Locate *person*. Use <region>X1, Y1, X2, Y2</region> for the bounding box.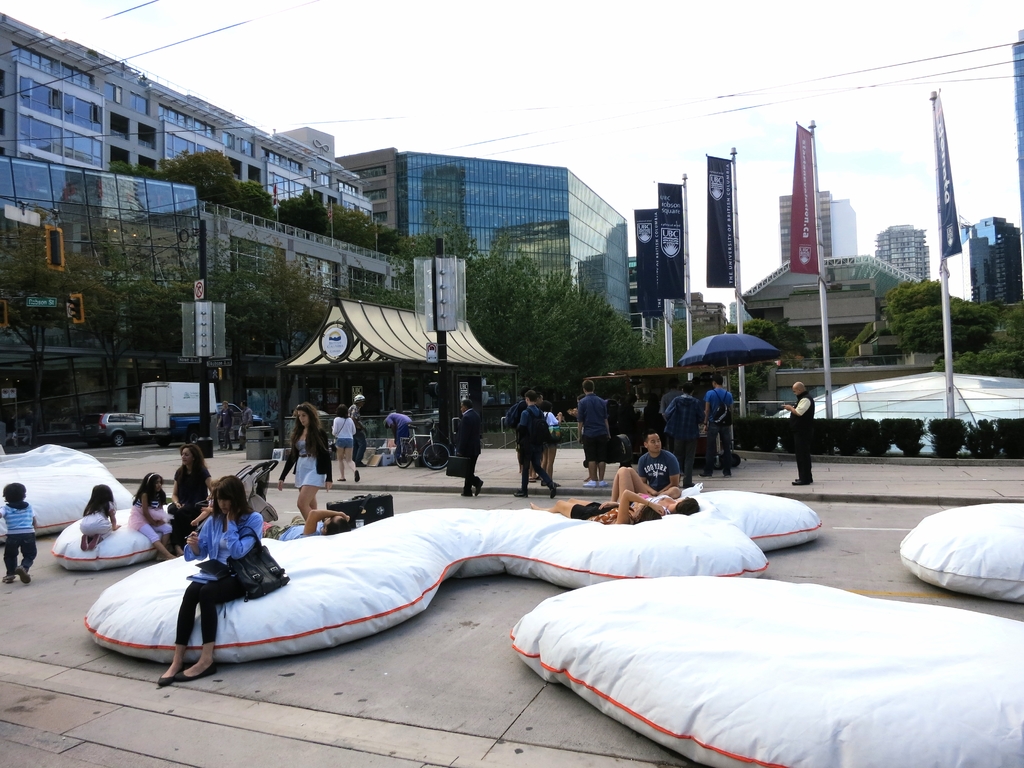
<region>598, 467, 696, 512</region>.
